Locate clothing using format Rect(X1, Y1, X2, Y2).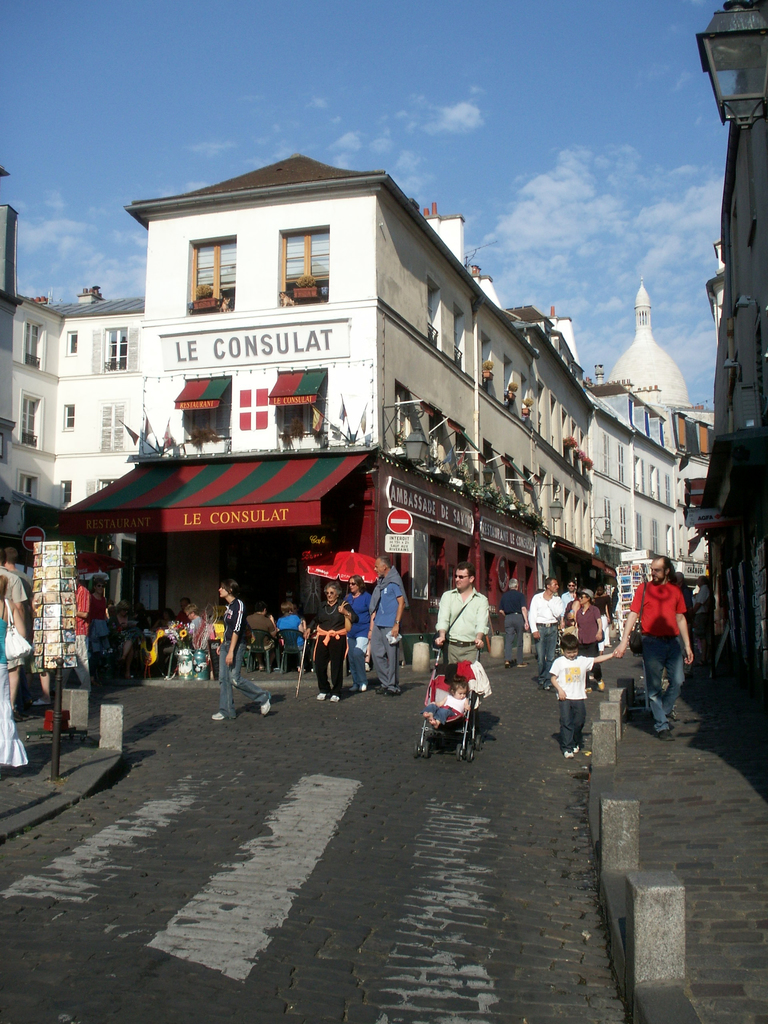
Rect(370, 564, 408, 691).
